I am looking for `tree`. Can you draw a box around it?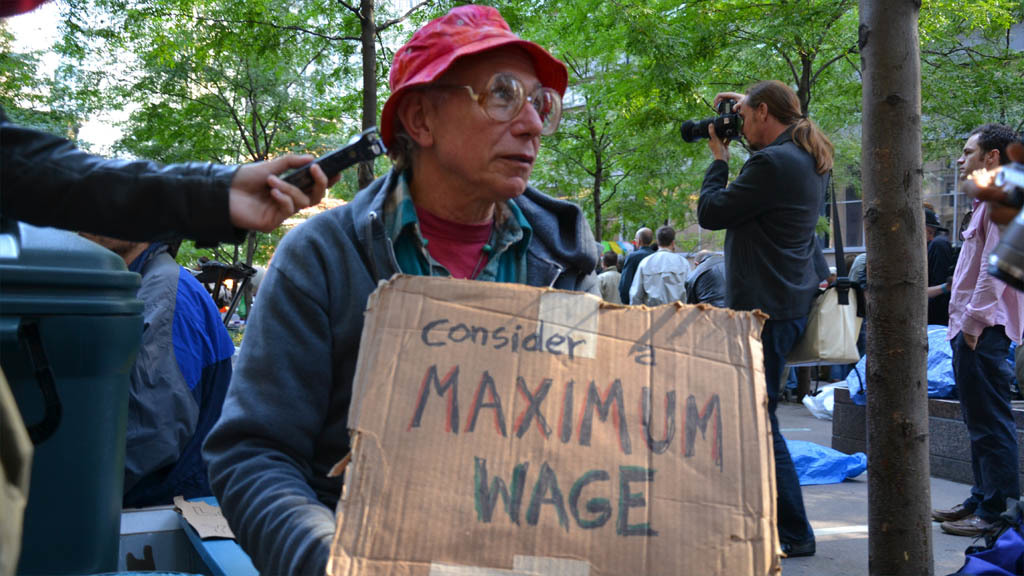
Sure, the bounding box is l=855, t=0, r=934, b=575.
